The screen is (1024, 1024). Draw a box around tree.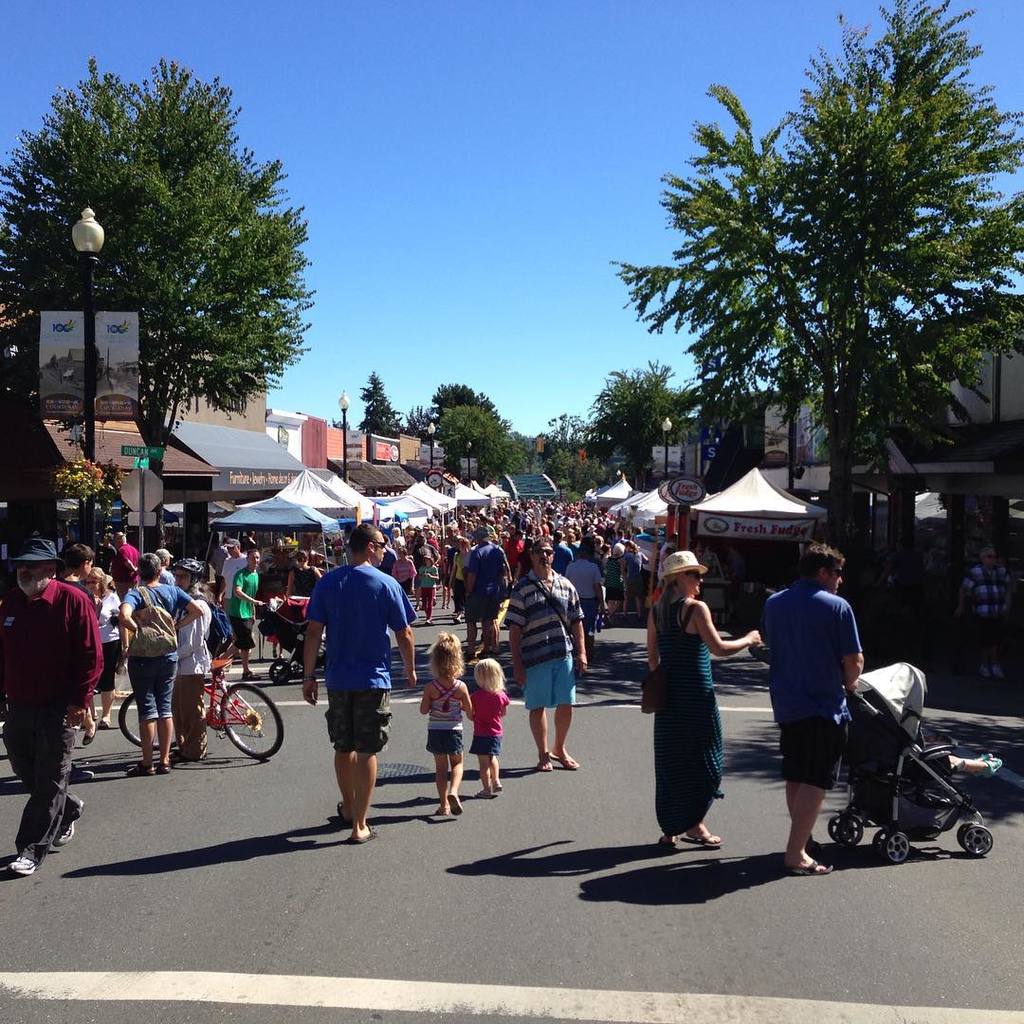
<box>600,359,685,533</box>.
